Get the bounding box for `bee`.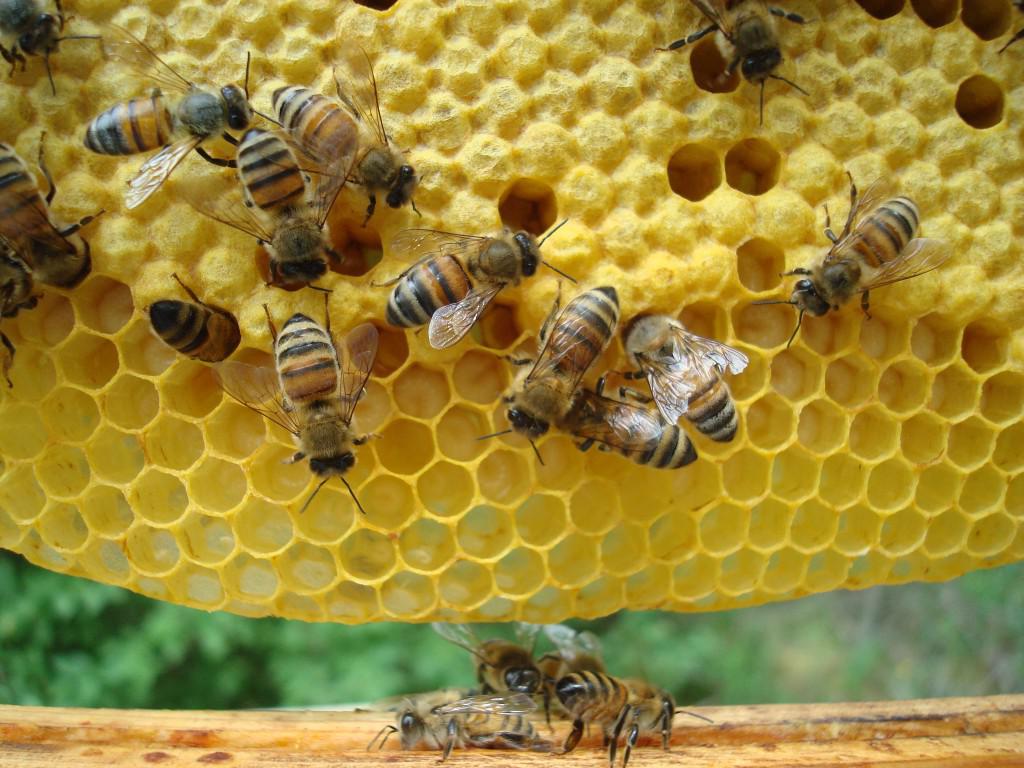
BBox(64, 18, 250, 201).
